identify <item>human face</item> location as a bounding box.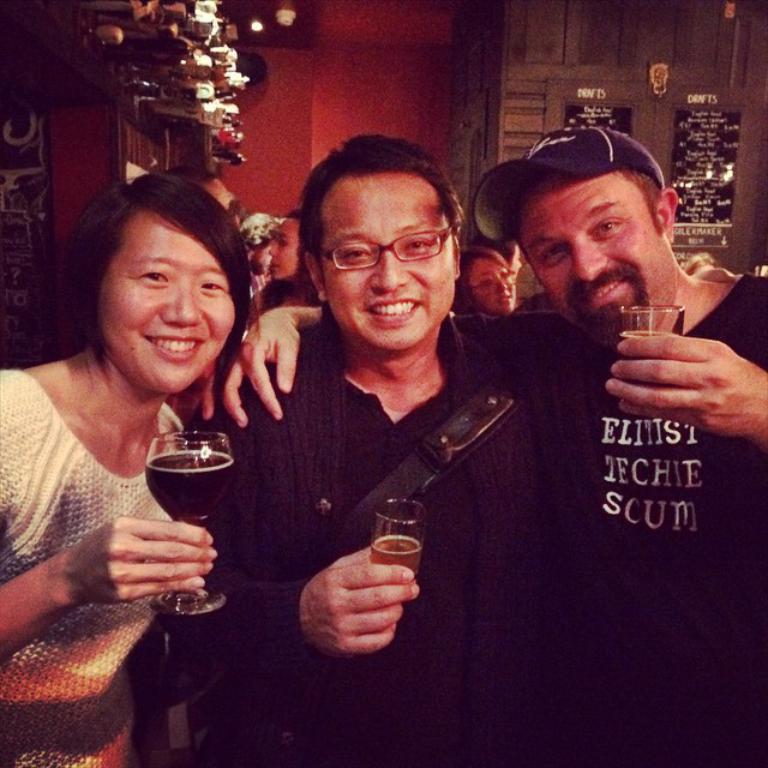
box=[506, 170, 677, 343].
